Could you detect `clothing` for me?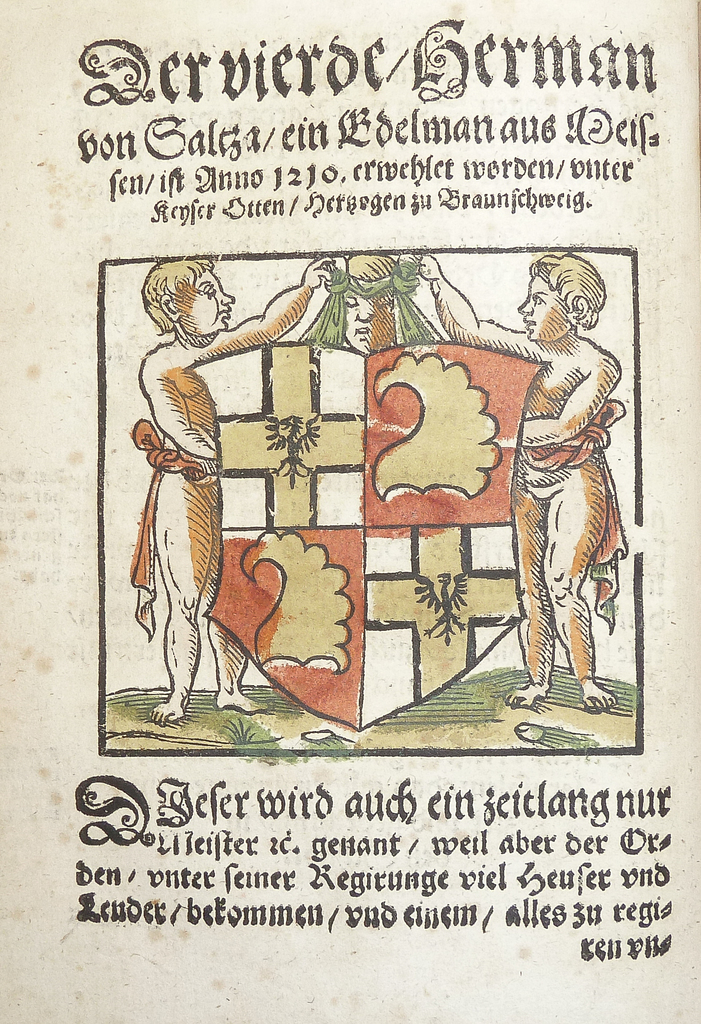
Detection result: bbox(535, 390, 629, 644).
